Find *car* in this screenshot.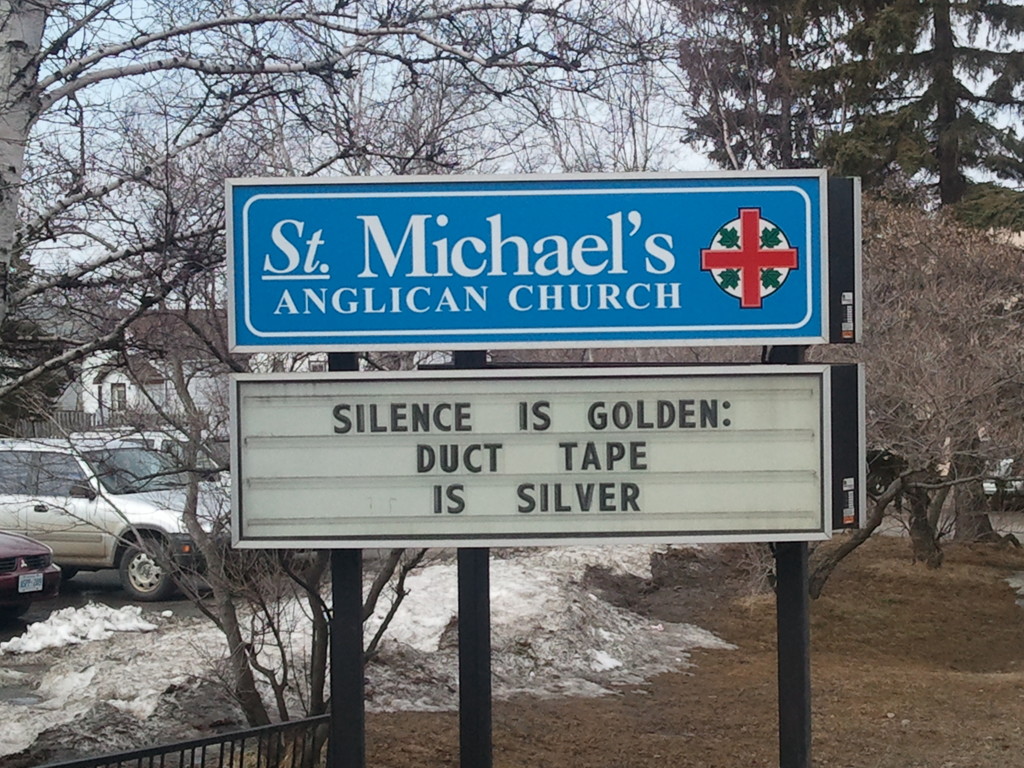
The bounding box for *car* is 70, 427, 232, 492.
